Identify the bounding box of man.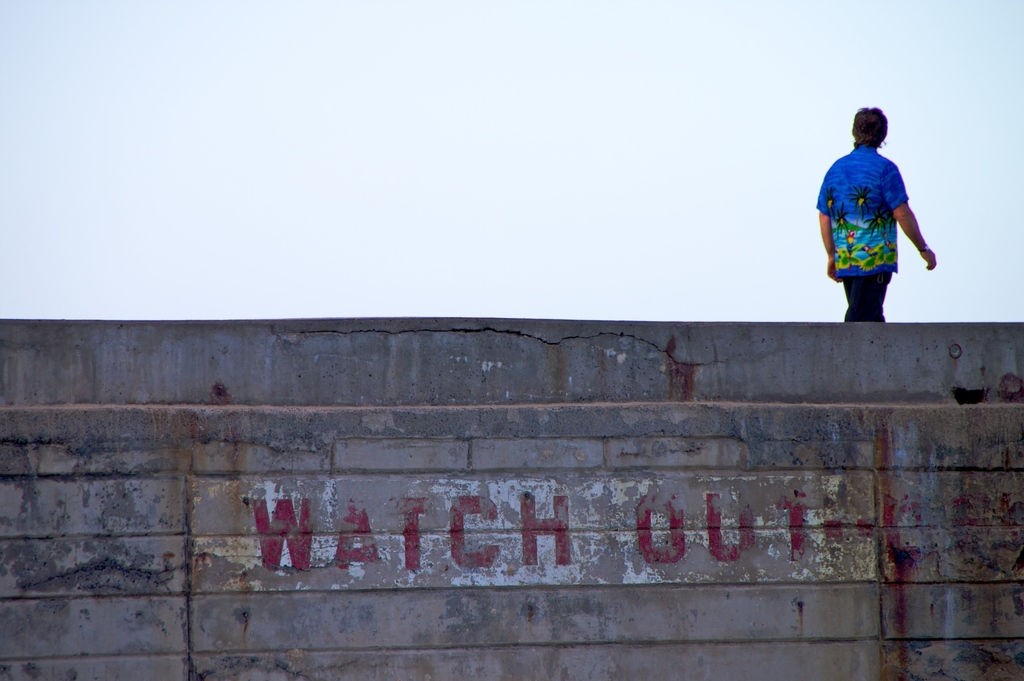
Rect(810, 108, 928, 330).
